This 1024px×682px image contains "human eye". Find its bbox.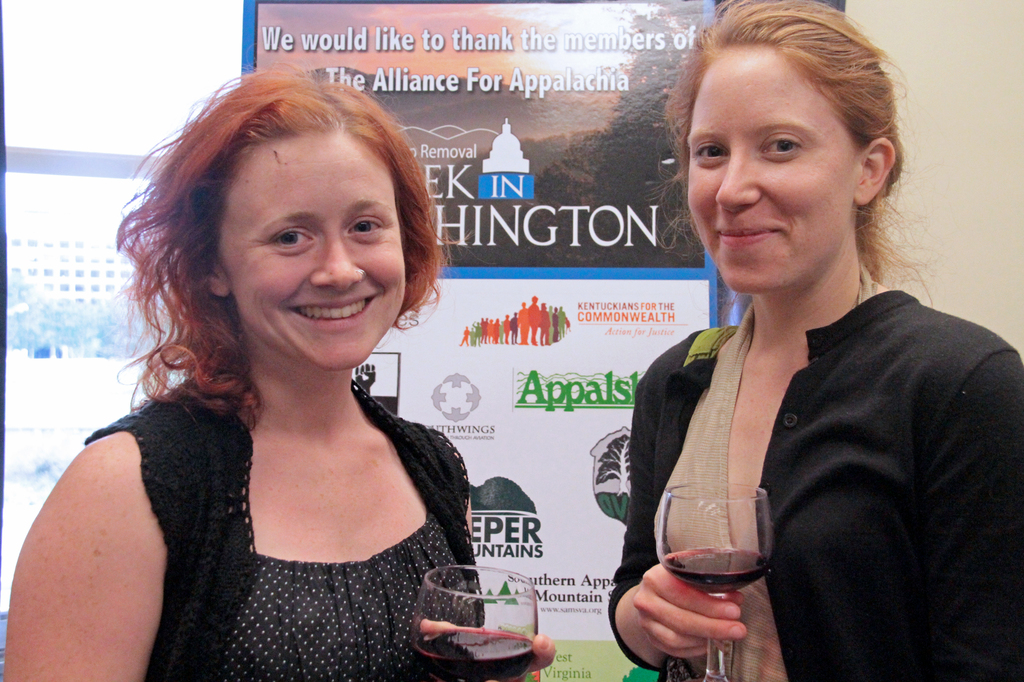
left=270, top=225, right=315, bottom=252.
